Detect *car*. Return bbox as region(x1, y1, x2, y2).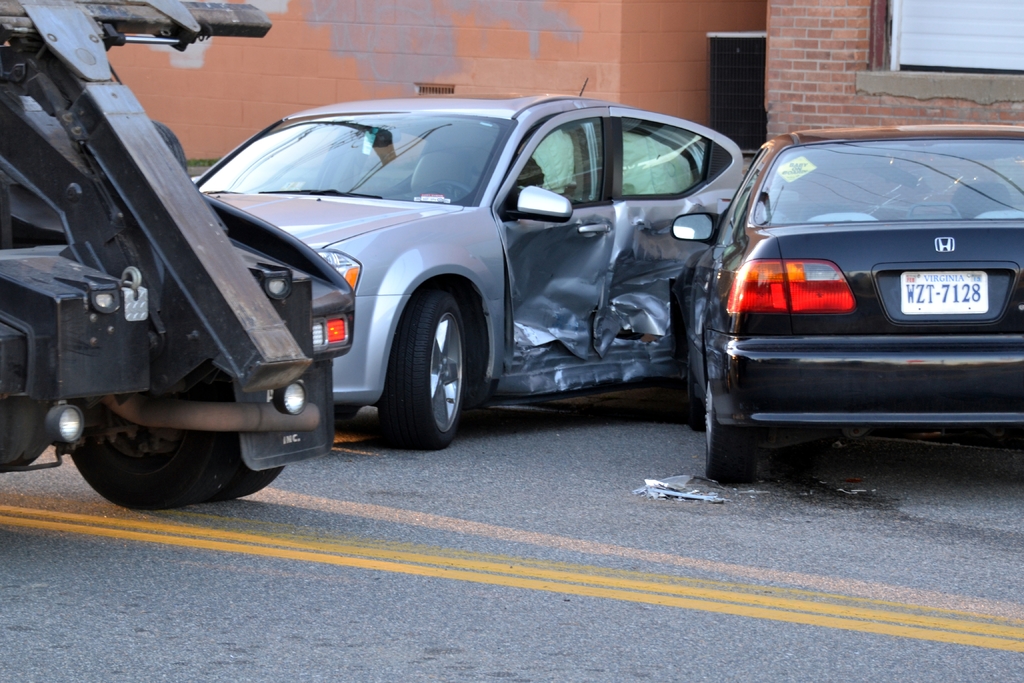
region(701, 126, 1014, 480).
